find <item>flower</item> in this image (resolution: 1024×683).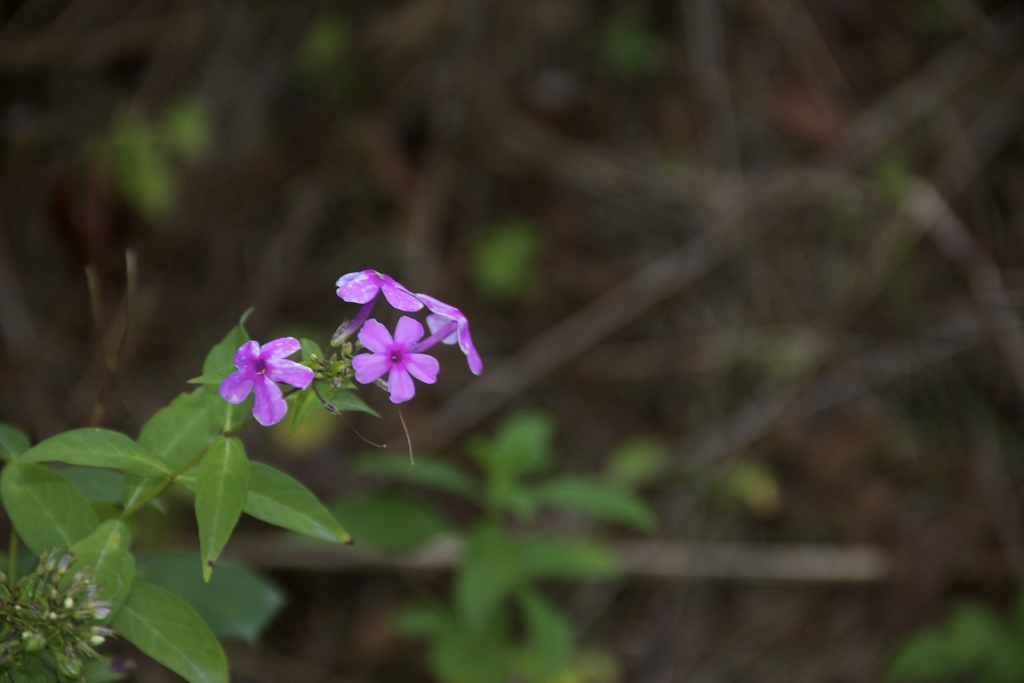
[left=349, top=315, right=442, bottom=404].
